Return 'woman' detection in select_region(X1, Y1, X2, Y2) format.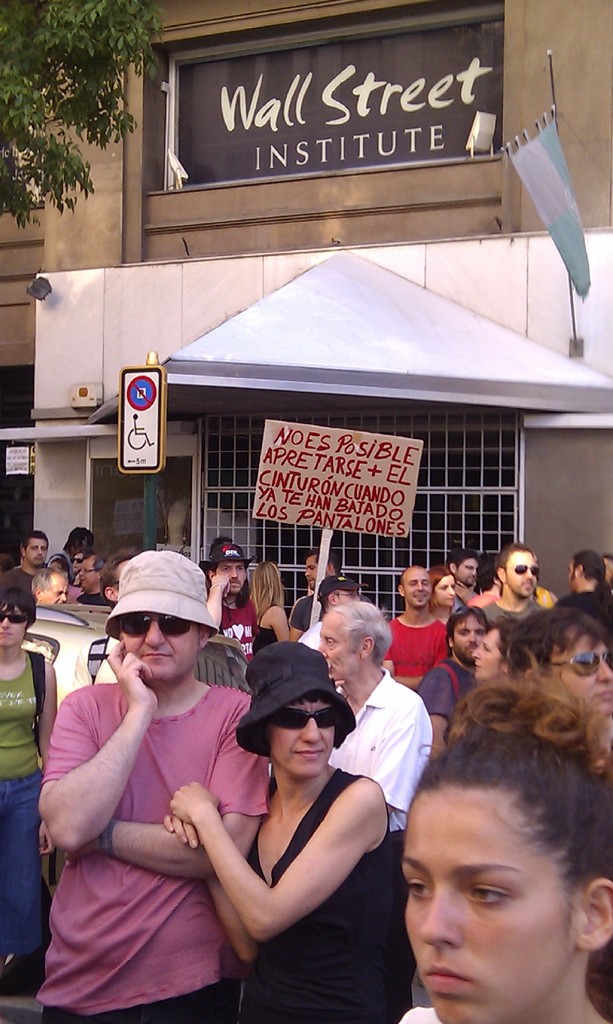
select_region(463, 617, 528, 692).
